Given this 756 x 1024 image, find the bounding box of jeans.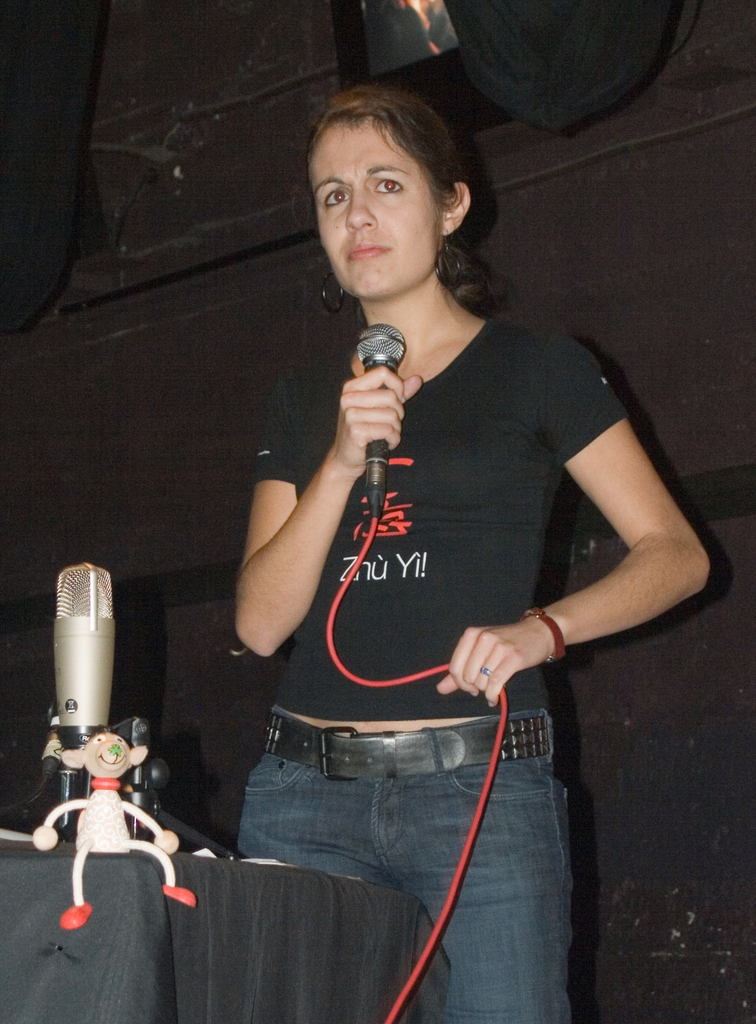
<box>181,701,619,997</box>.
